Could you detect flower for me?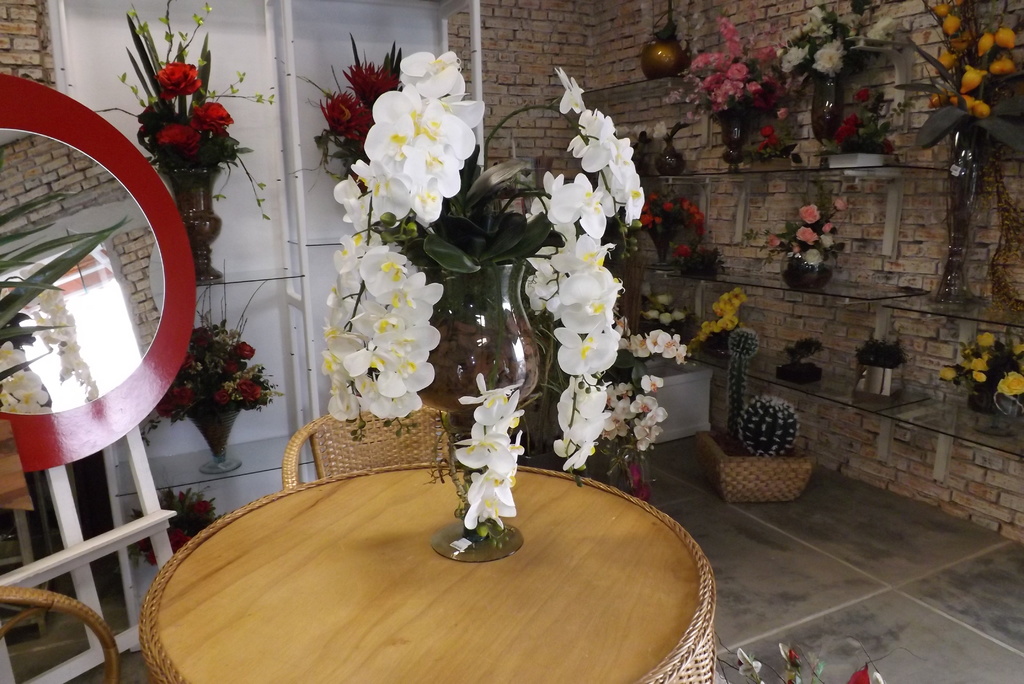
Detection result: <region>344, 61, 400, 102</region>.
